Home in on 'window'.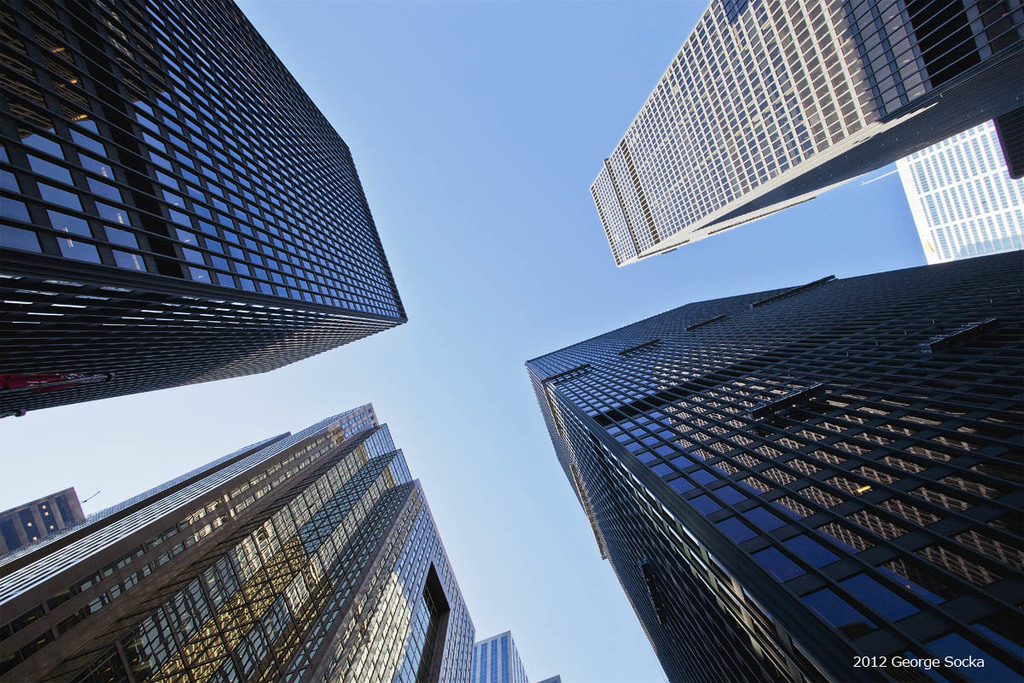
Homed in at left=17, top=127, right=62, bottom=160.
